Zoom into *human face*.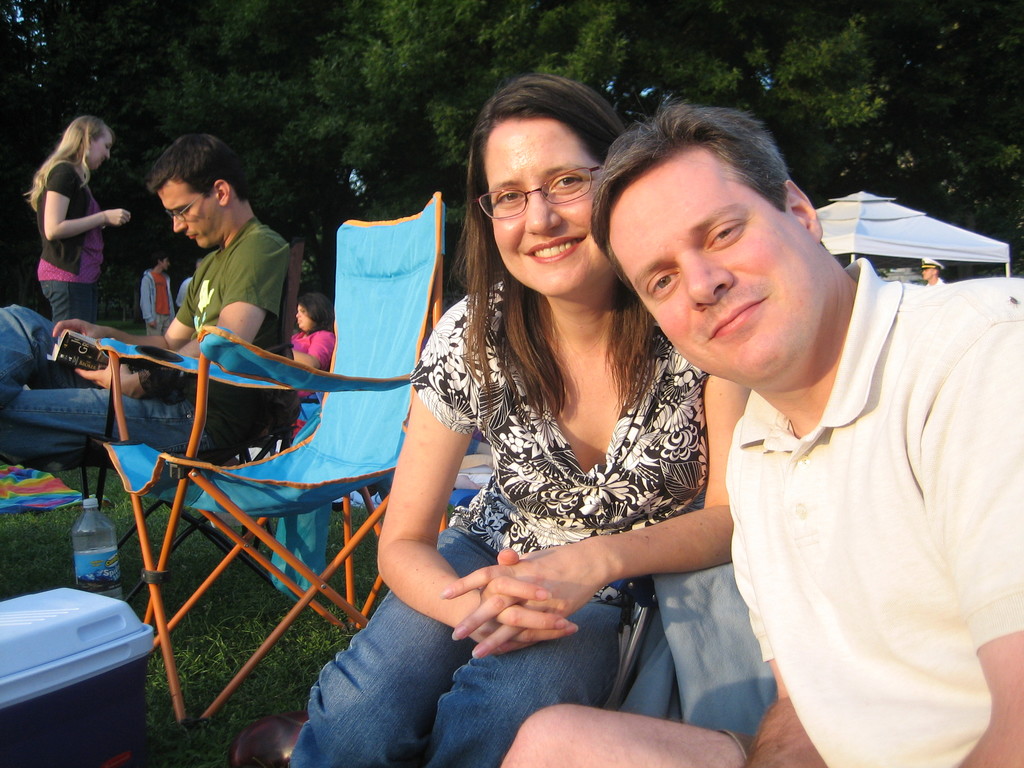
Zoom target: [156, 175, 217, 250].
